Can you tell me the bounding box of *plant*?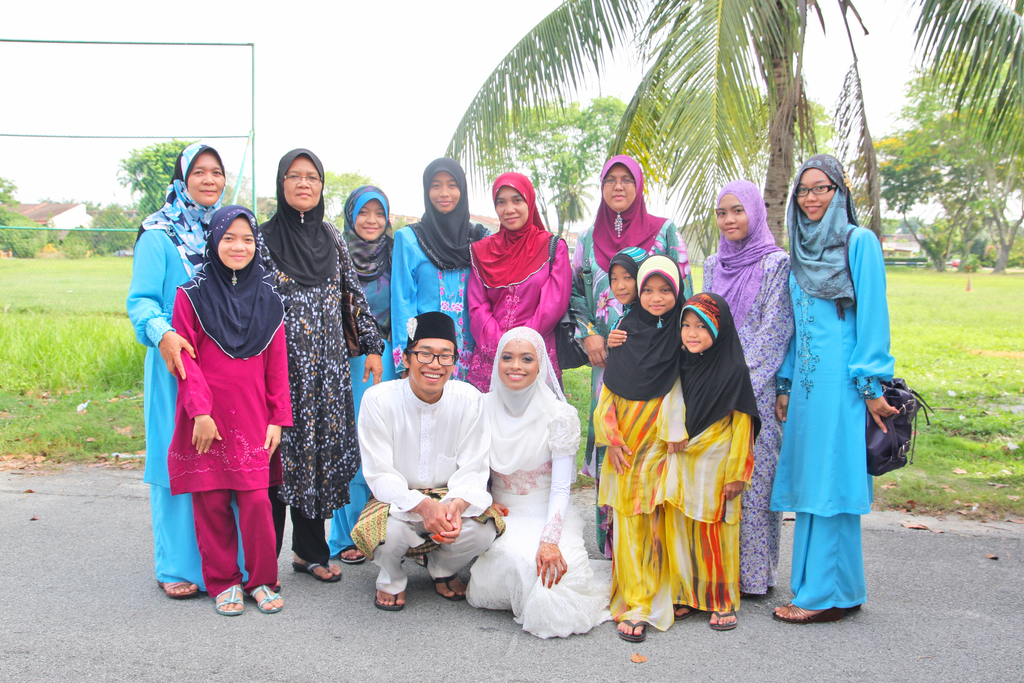
pyautogui.locateOnScreen(0, 247, 158, 454).
